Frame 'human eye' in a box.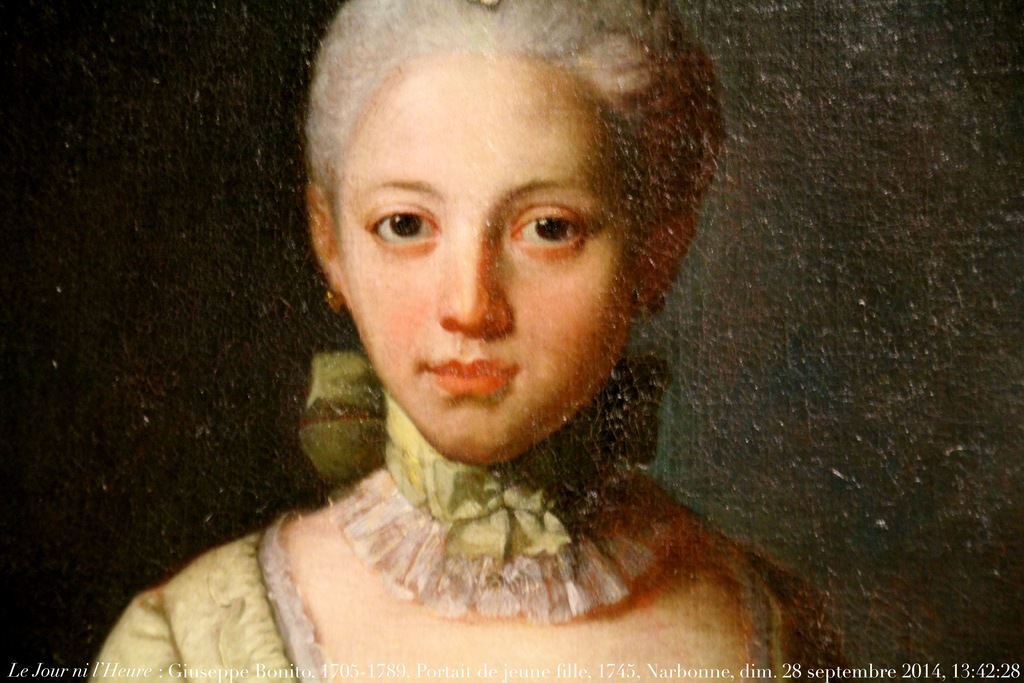
(507, 201, 588, 257).
